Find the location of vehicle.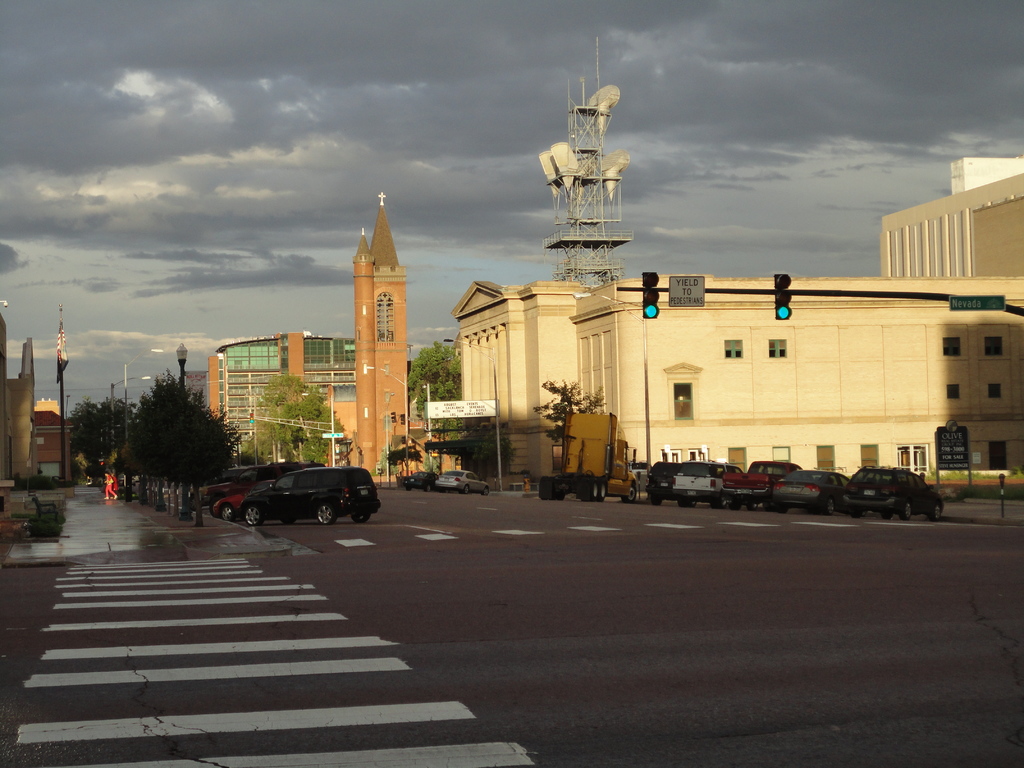
Location: locate(438, 468, 493, 492).
